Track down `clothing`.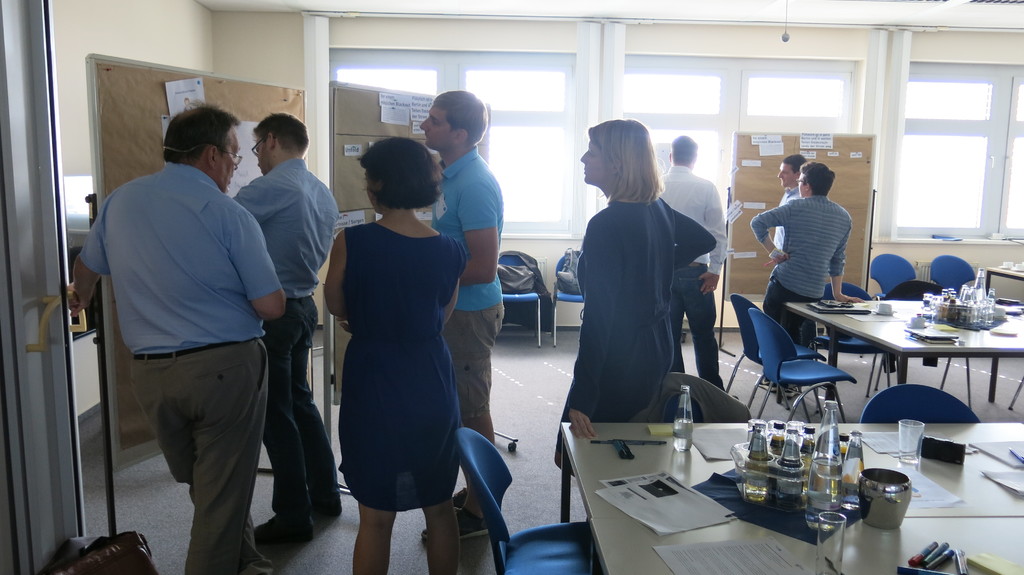
Tracked to x1=661 y1=156 x2=724 y2=393.
